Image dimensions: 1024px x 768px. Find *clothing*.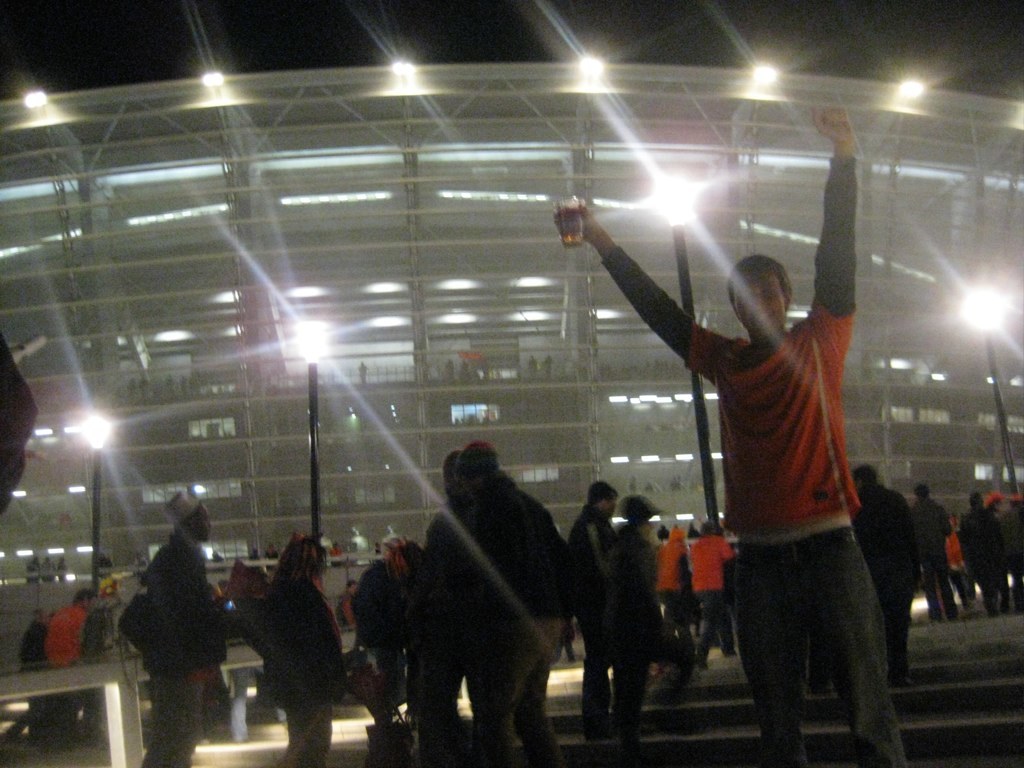
51 597 92 668.
